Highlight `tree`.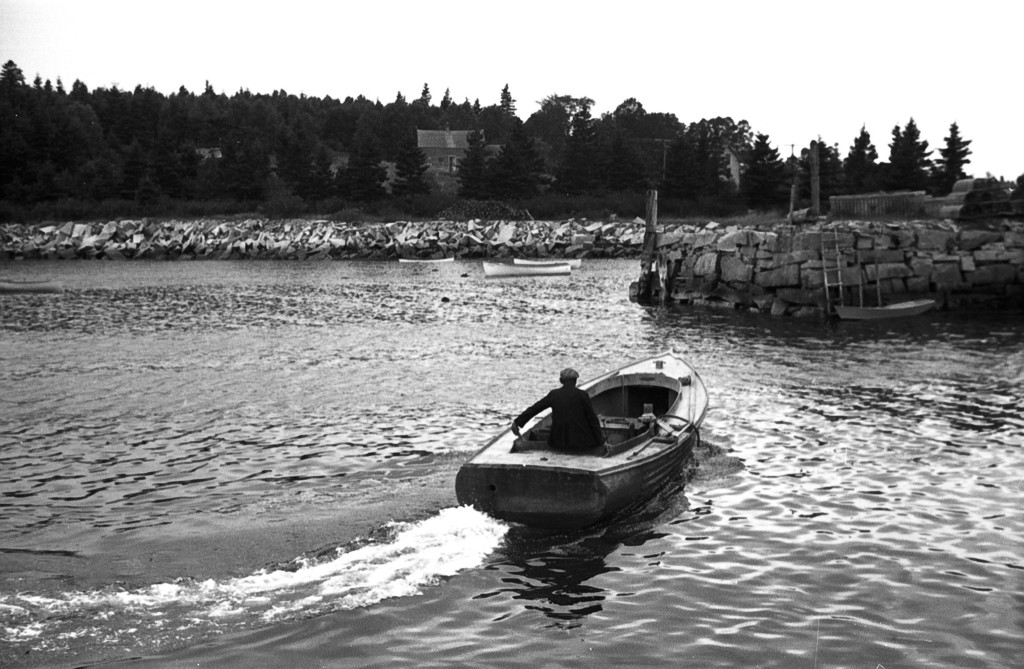
Highlighted region: select_region(793, 136, 843, 202).
